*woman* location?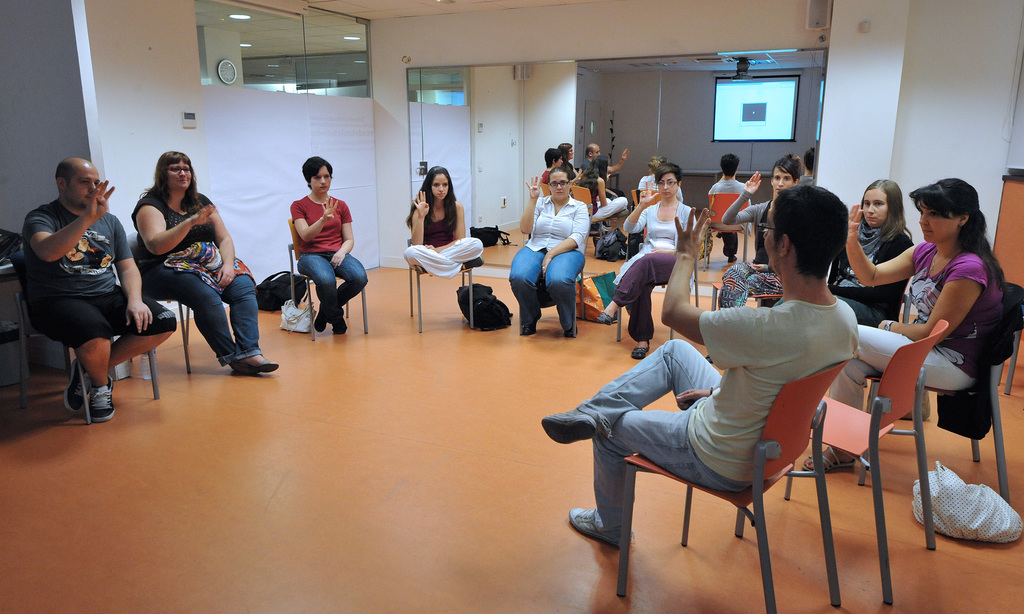
crop(590, 163, 700, 361)
